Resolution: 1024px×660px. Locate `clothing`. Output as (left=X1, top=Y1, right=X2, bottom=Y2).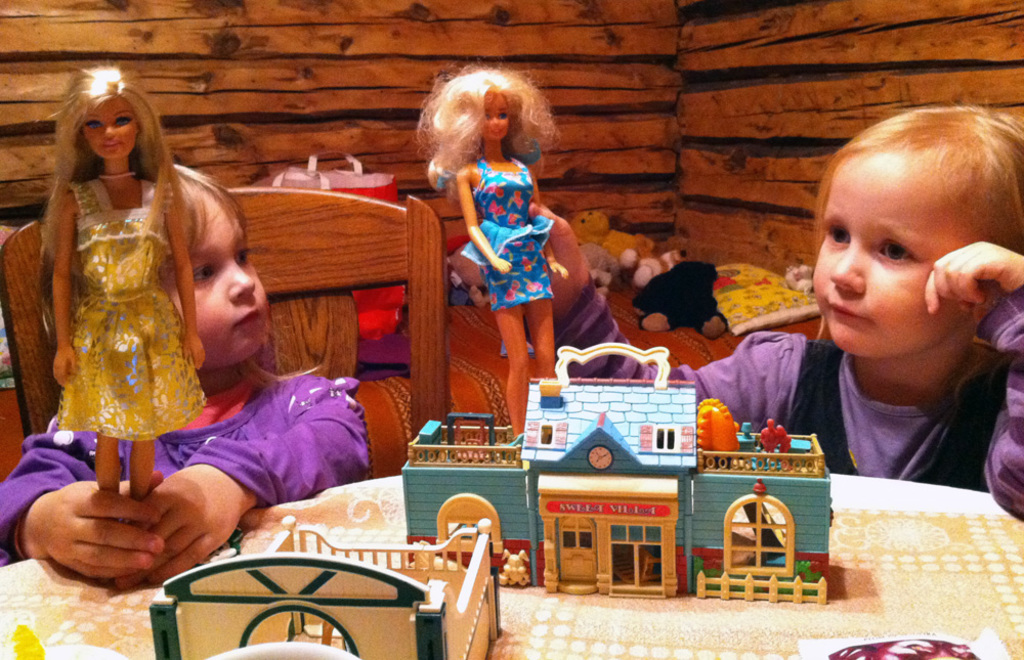
(left=555, top=292, right=1023, bottom=499).
